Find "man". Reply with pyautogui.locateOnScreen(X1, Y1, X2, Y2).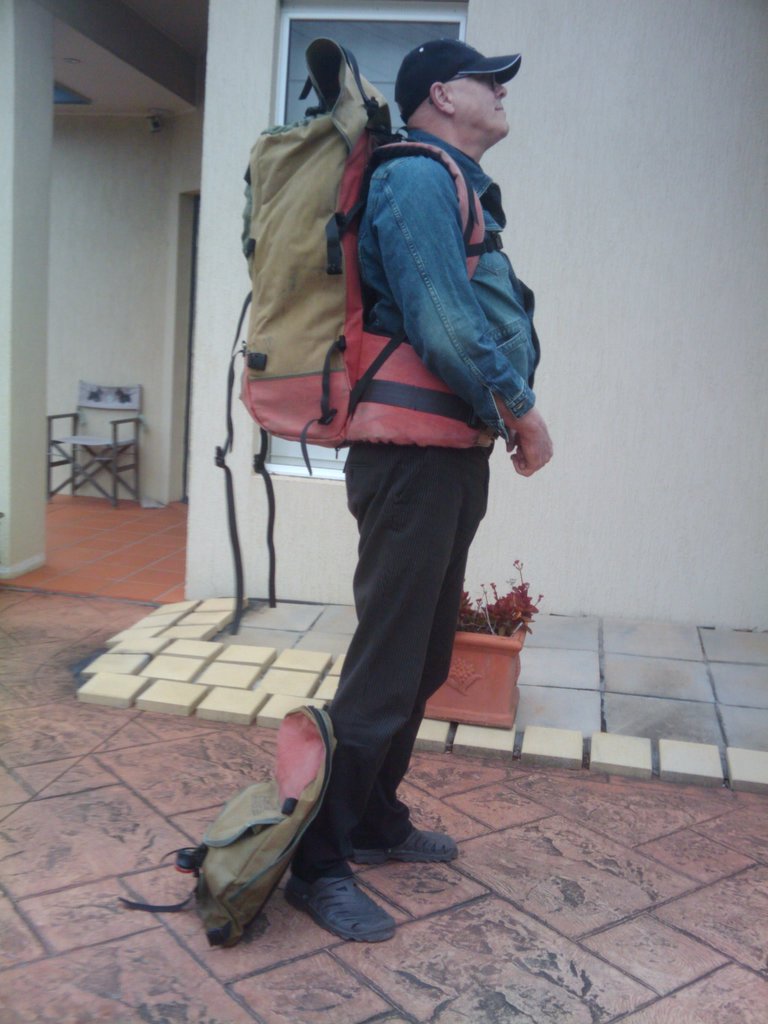
pyautogui.locateOnScreen(202, 8, 543, 935).
